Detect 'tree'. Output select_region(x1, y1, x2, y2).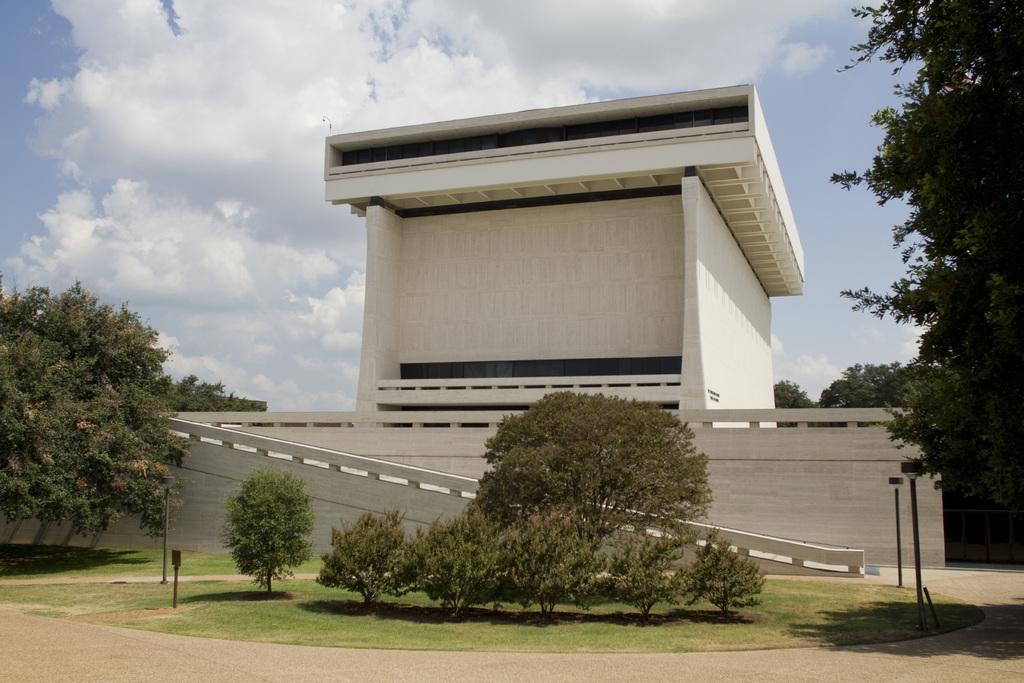
select_region(829, 0, 1023, 520).
